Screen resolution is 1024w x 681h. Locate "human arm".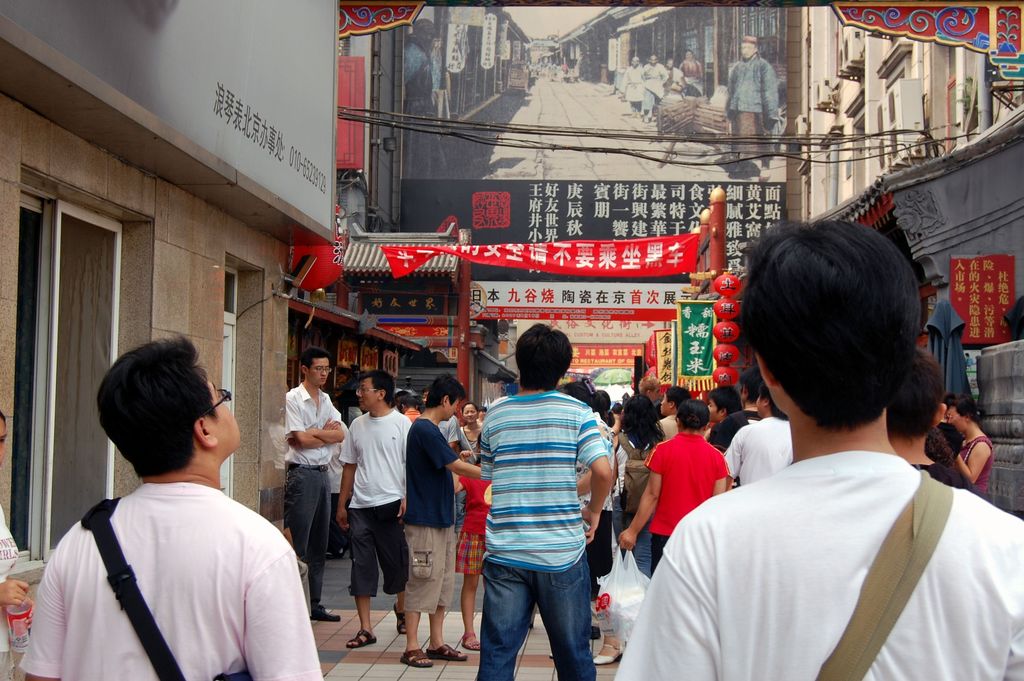
pyautogui.locateOnScreen(0, 564, 37, 621).
